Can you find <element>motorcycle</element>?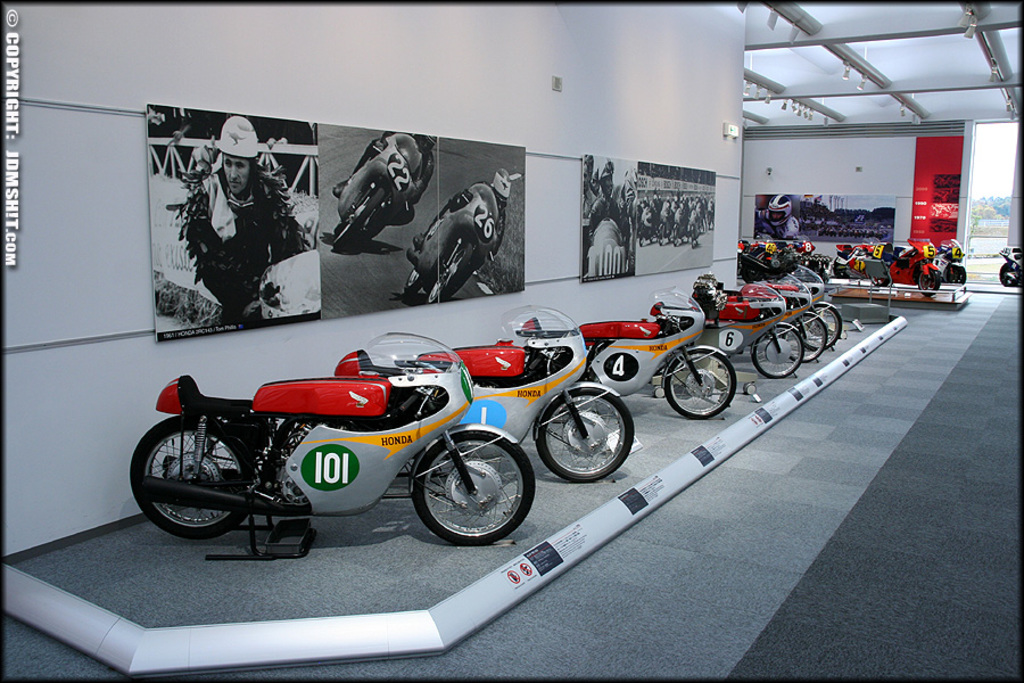
Yes, bounding box: 515 288 736 420.
